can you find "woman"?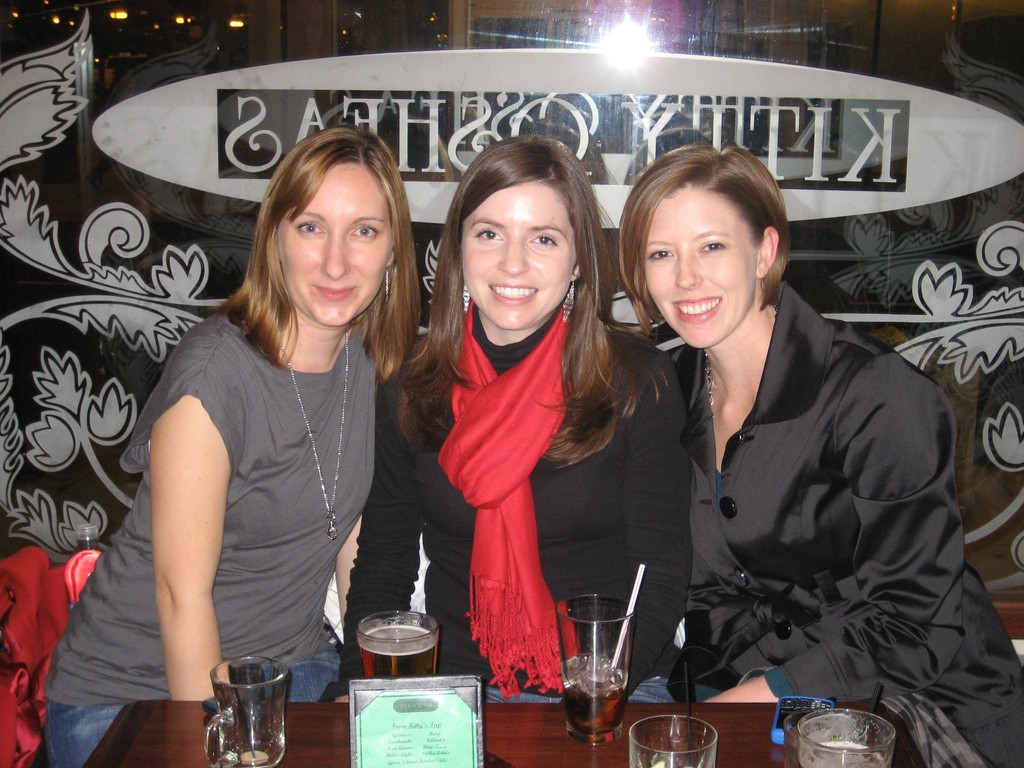
Yes, bounding box: [103, 116, 421, 753].
